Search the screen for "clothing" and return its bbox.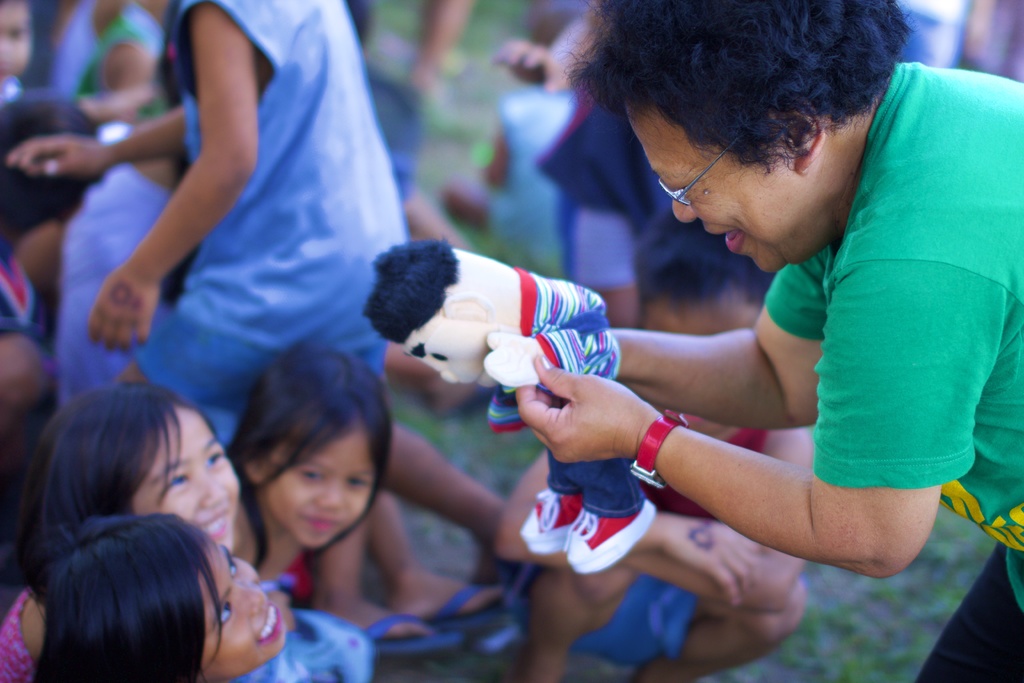
Found: BBox(525, 0, 673, 295).
